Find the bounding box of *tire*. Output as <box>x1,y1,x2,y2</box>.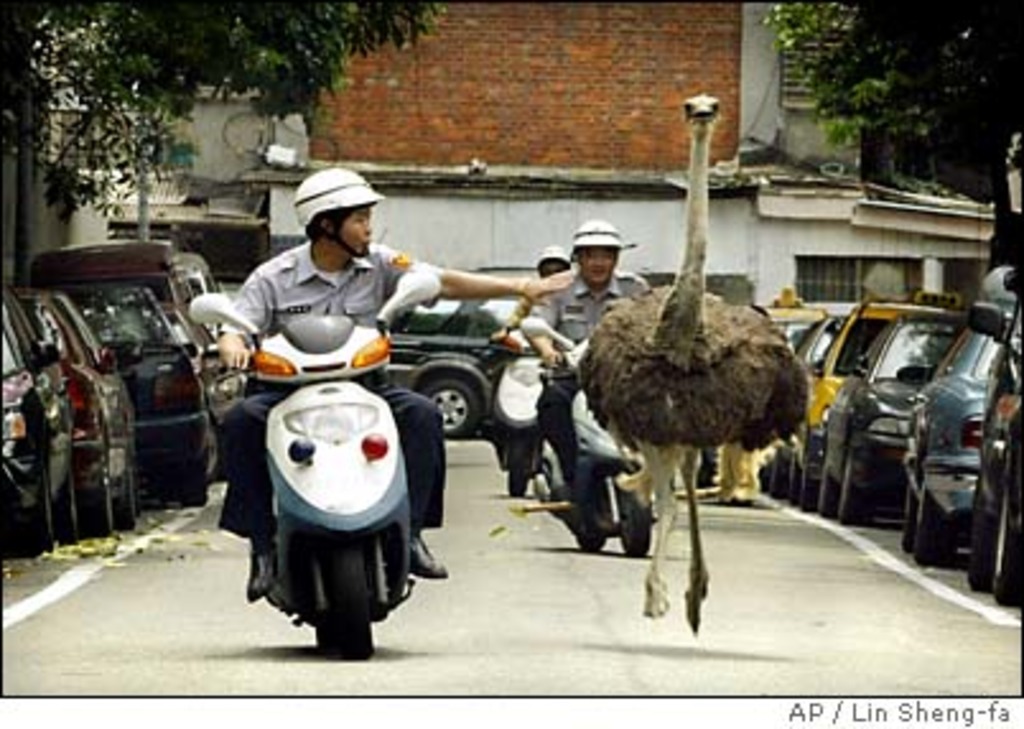
<box>774,451,790,494</box>.
